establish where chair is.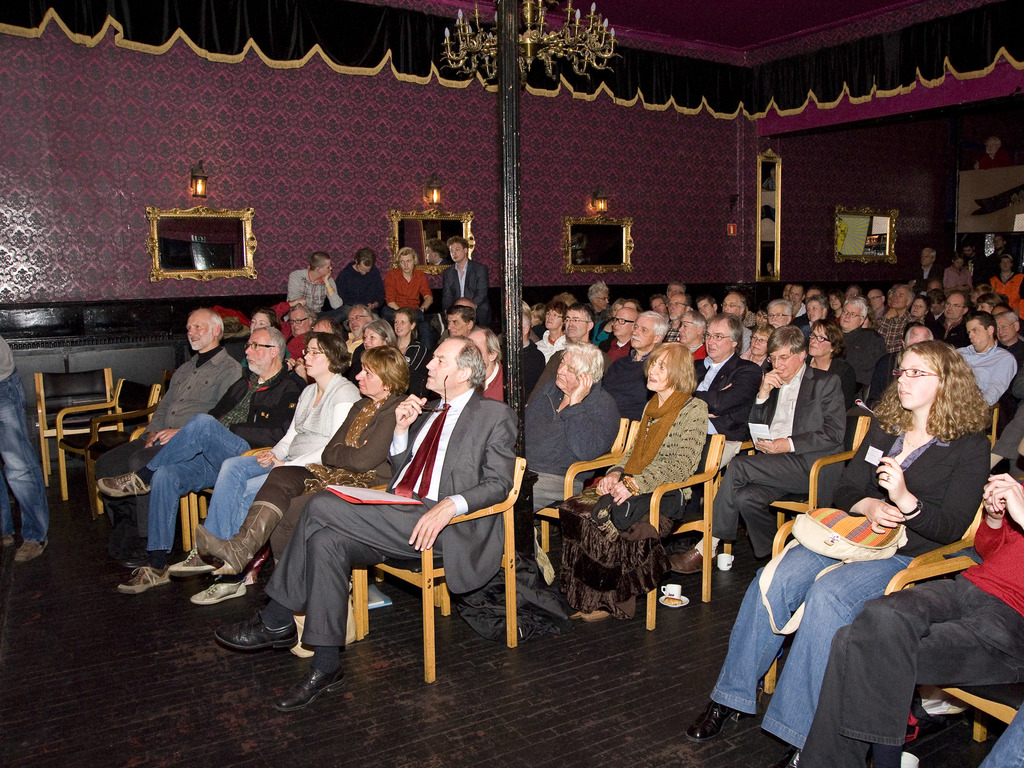
Established at (887,447,1023,767).
